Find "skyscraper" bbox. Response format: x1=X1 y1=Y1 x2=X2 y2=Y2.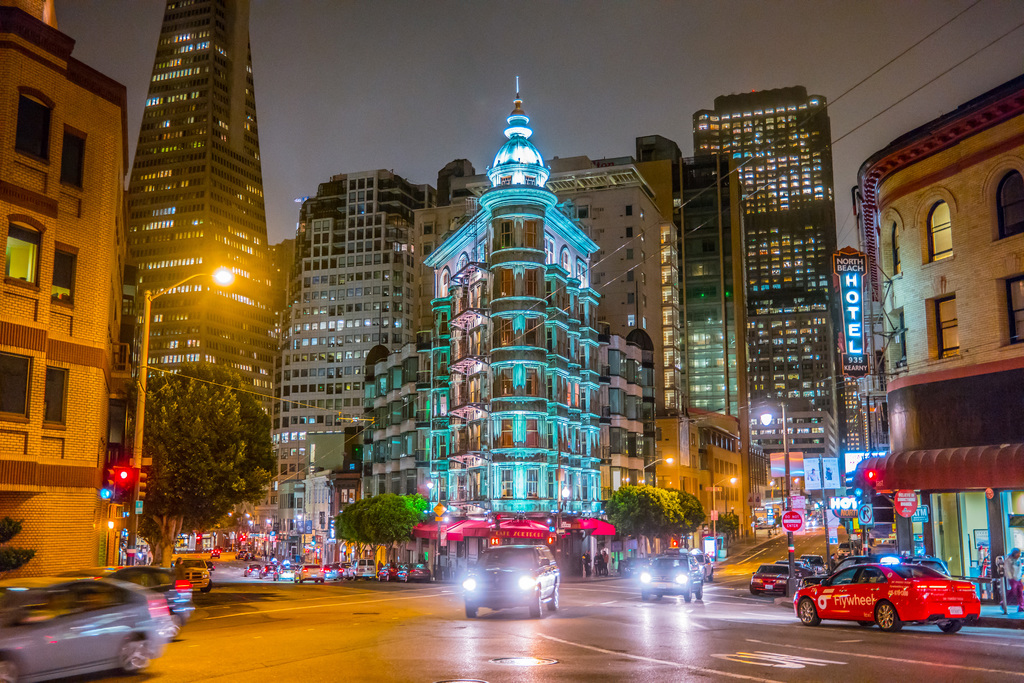
x1=698 y1=84 x2=836 y2=458.
